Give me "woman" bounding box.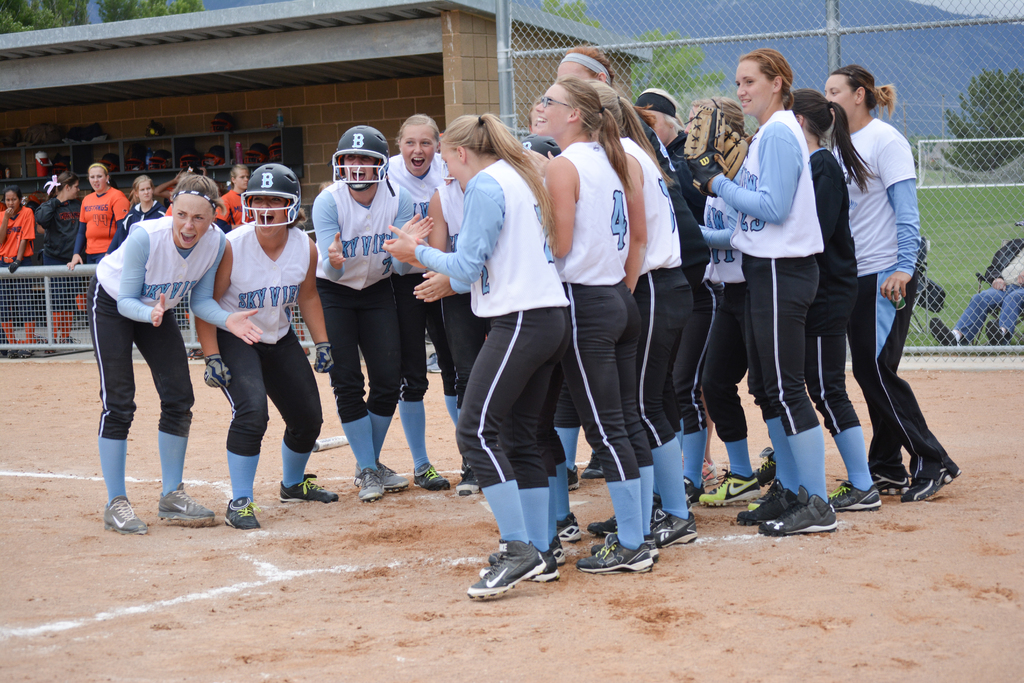
<region>382, 108, 465, 497</region>.
